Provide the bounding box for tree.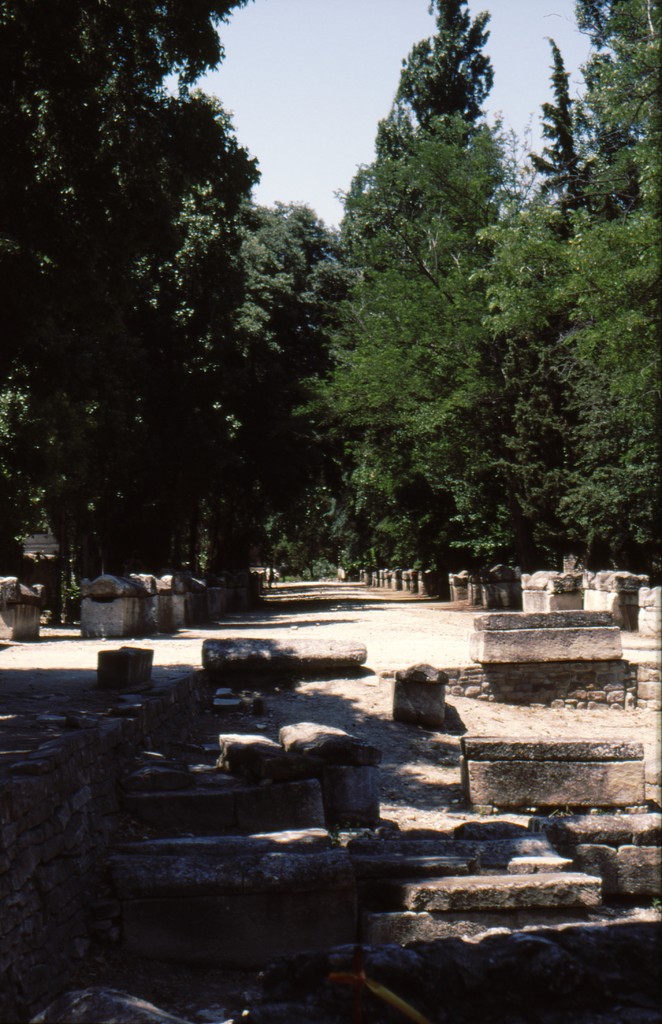
{"left": 0, "top": 4, "right": 270, "bottom": 590}.
